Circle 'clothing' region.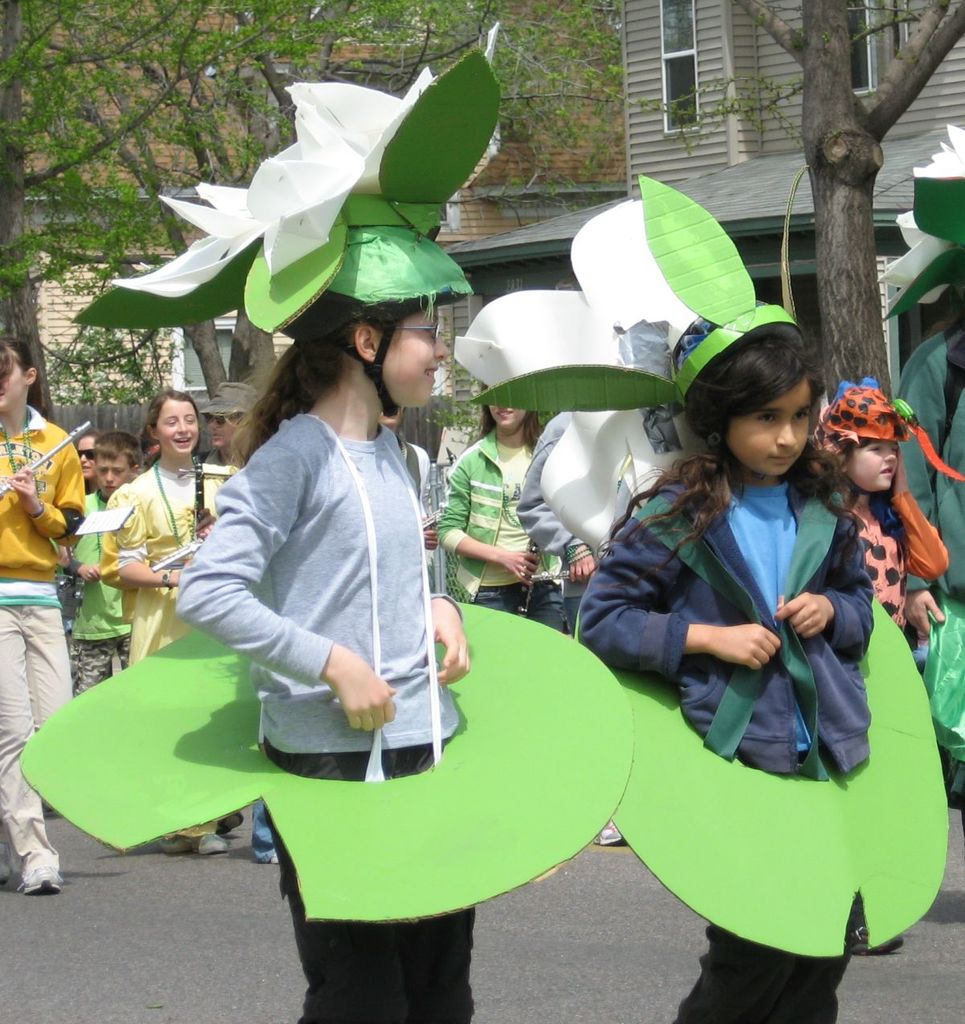
Region: [511,408,600,639].
